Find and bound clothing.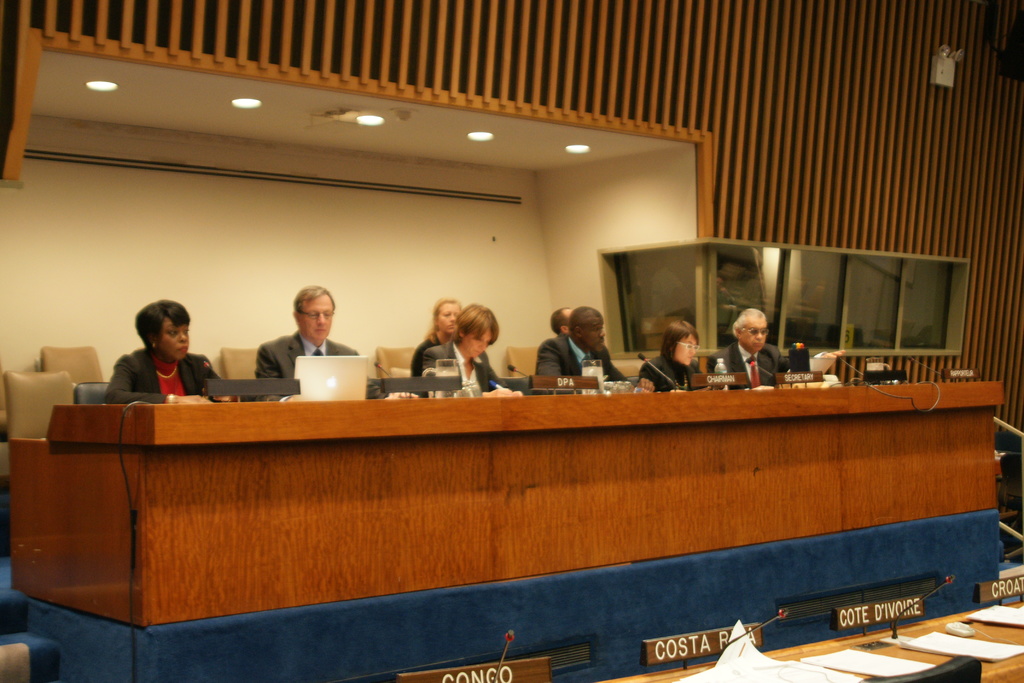
Bound: box=[415, 338, 502, 413].
